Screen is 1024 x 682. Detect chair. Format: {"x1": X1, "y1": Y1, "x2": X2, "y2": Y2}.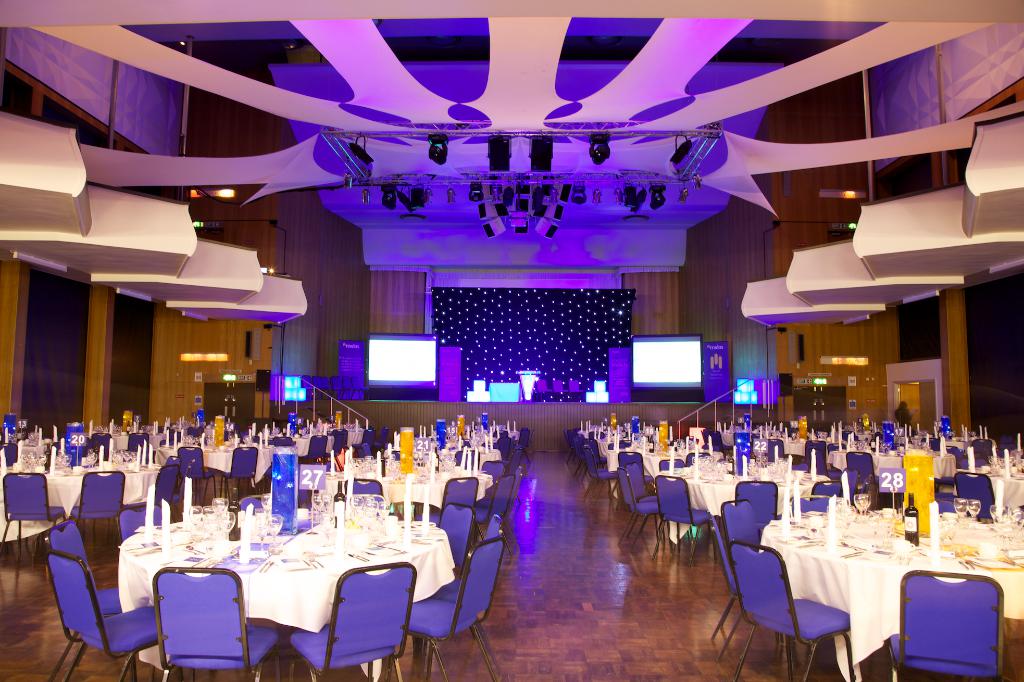
{"x1": 274, "y1": 436, "x2": 294, "y2": 446}.
